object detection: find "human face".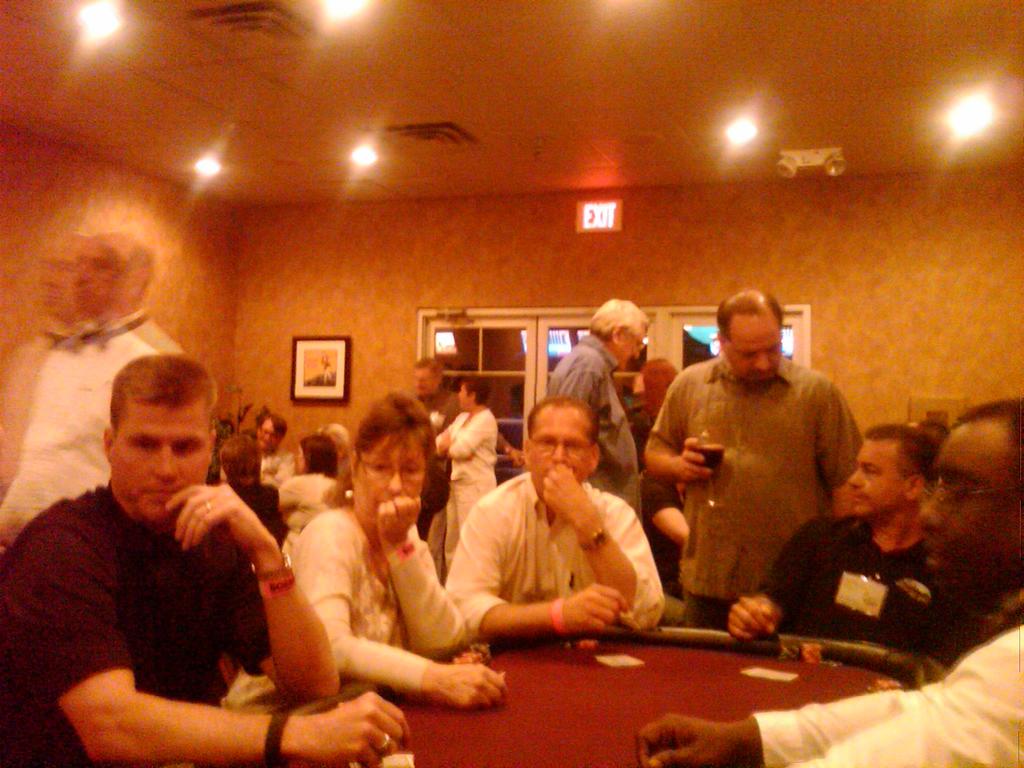
bbox=(916, 421, 1014, 597).
